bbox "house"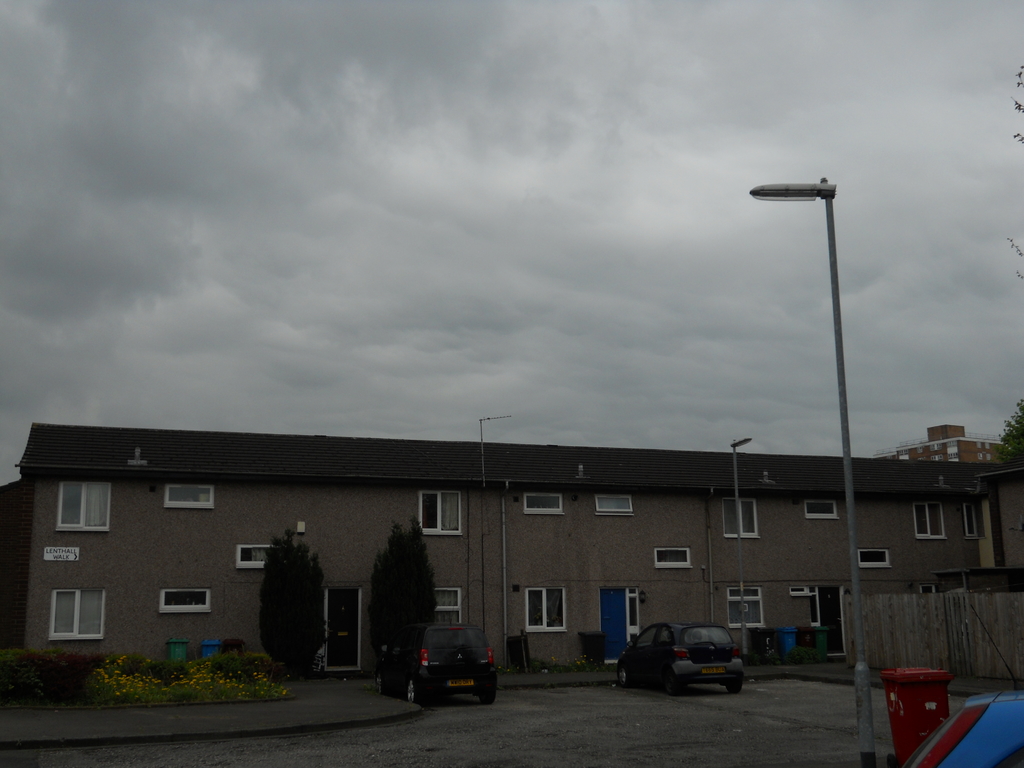
l=0, t=422, r=1017, b=679
